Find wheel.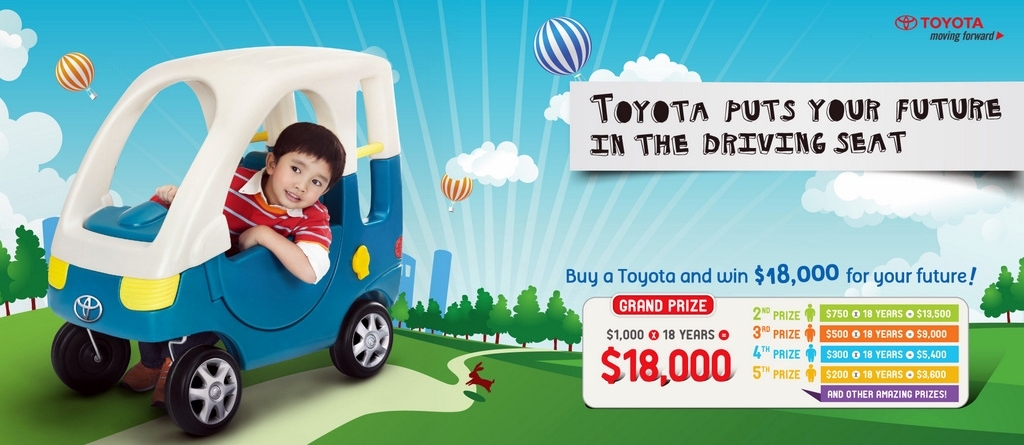
BBox(51, 322, 131, 391).
